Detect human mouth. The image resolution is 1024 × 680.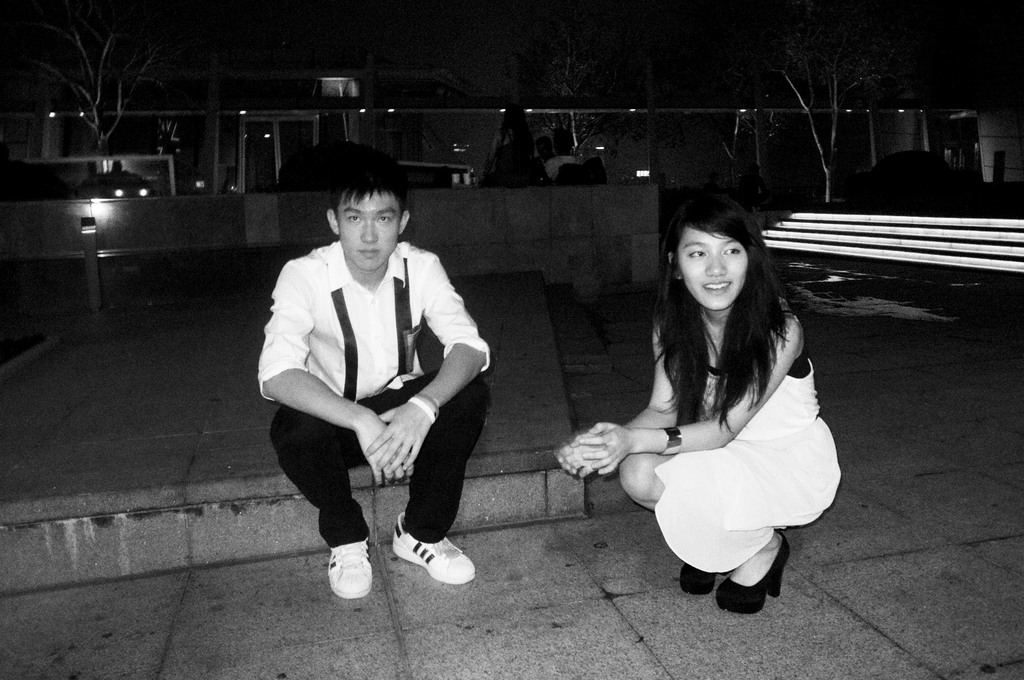
705:279:732:295.
